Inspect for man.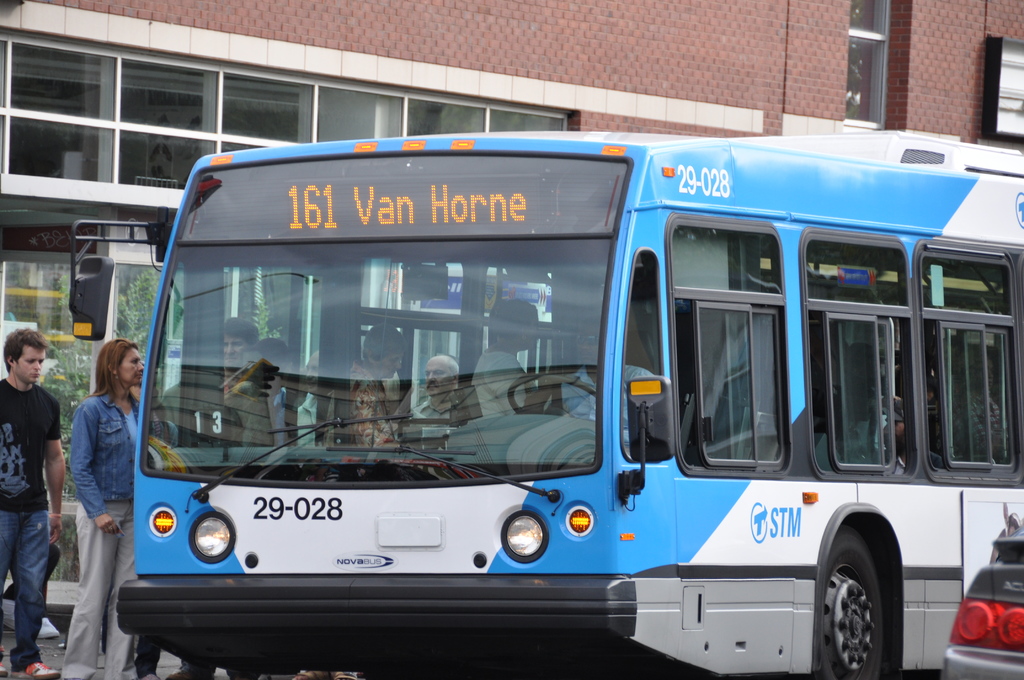
Inspection: x1=345, y1=323, x2=413, y2=460.
